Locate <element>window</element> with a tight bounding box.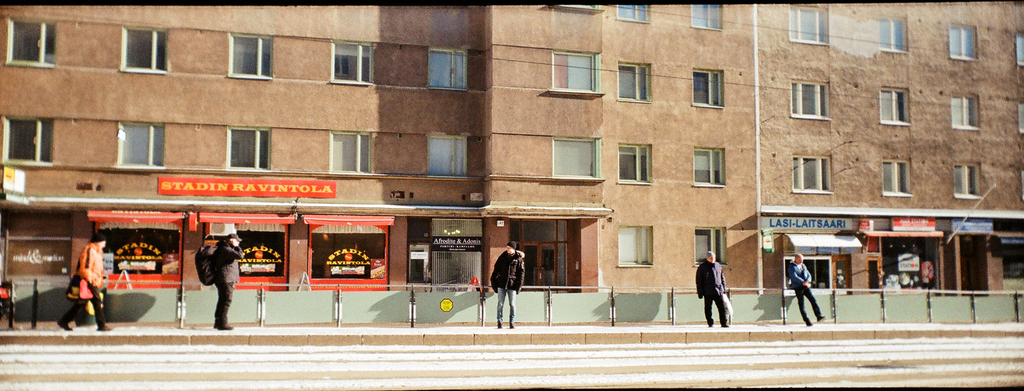
pyautogui.locateOnScreen(120, 22, 172, 74).
